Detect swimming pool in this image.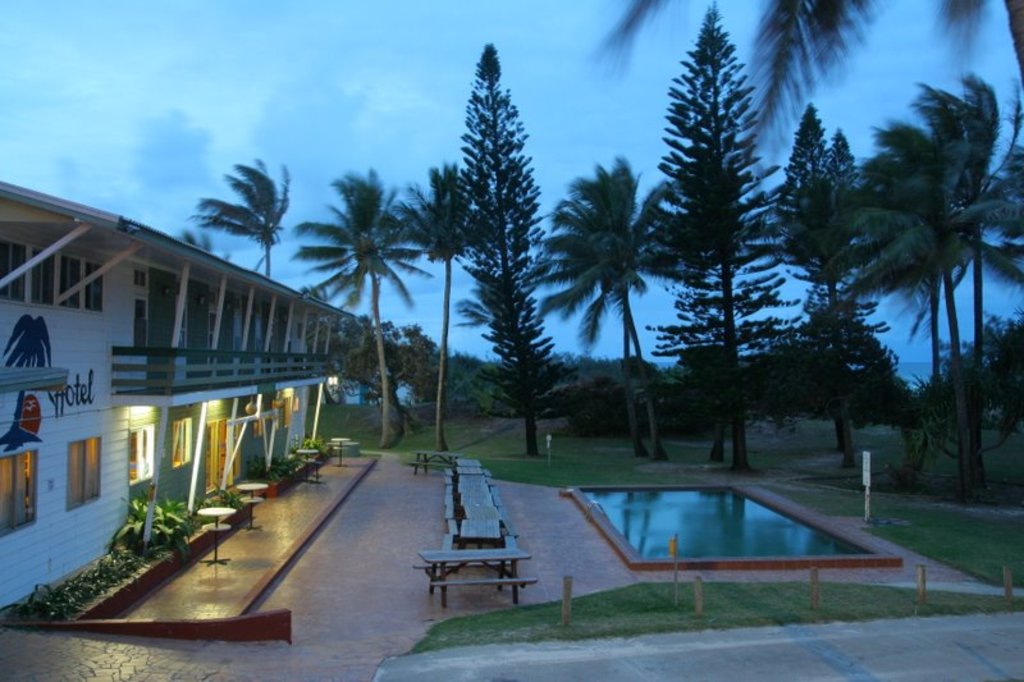
Detection: {"left": 576, "top": 491, "right": 892, "bottom": 599}.
